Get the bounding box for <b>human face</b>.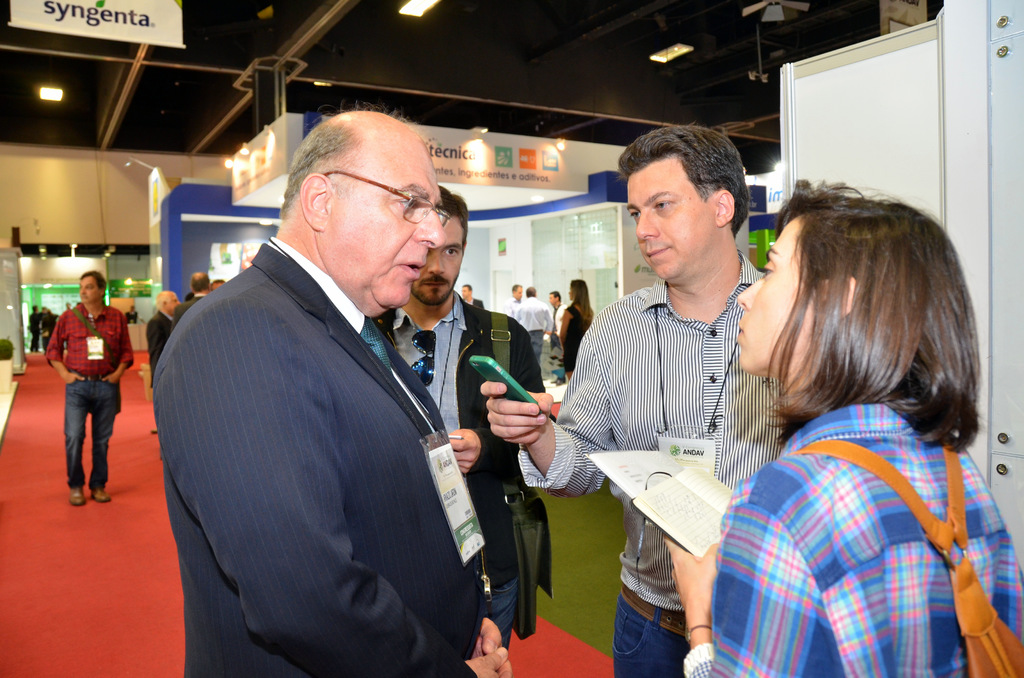
414,206,467,303.
